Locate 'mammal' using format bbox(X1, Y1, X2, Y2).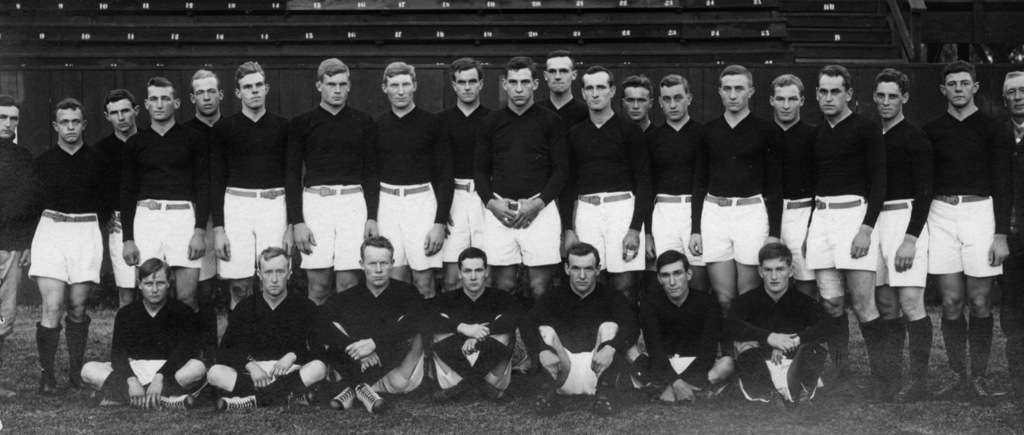
bbox(287, 54, 373, 300).
